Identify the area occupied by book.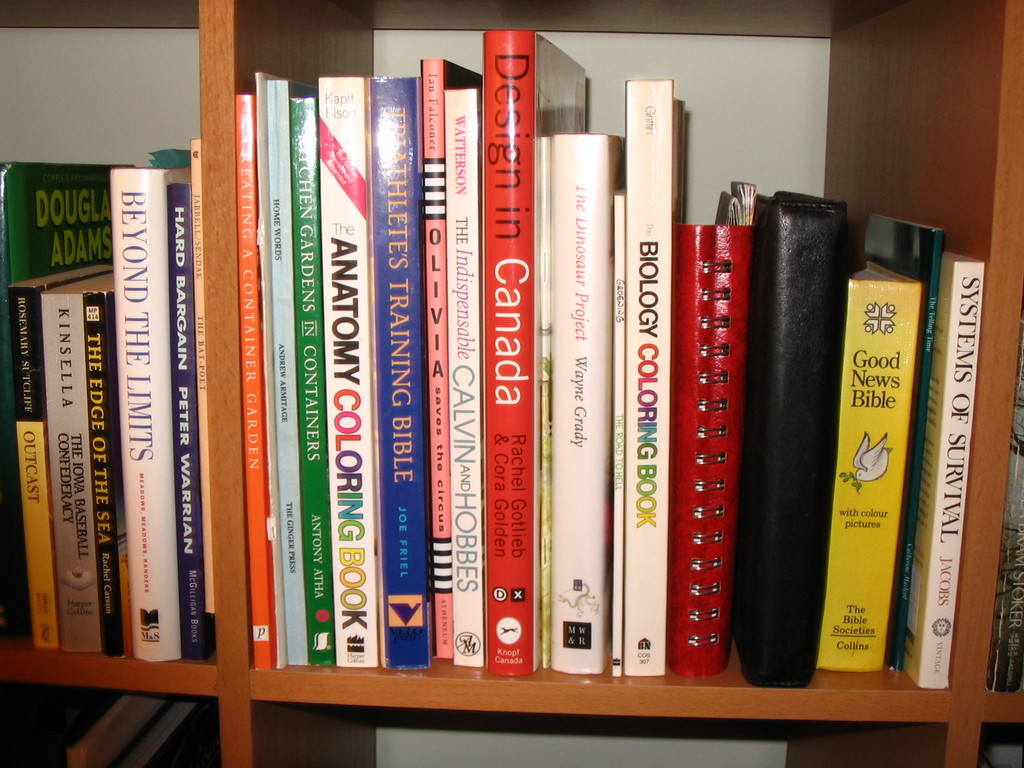
Area: 435/87/473/691.
